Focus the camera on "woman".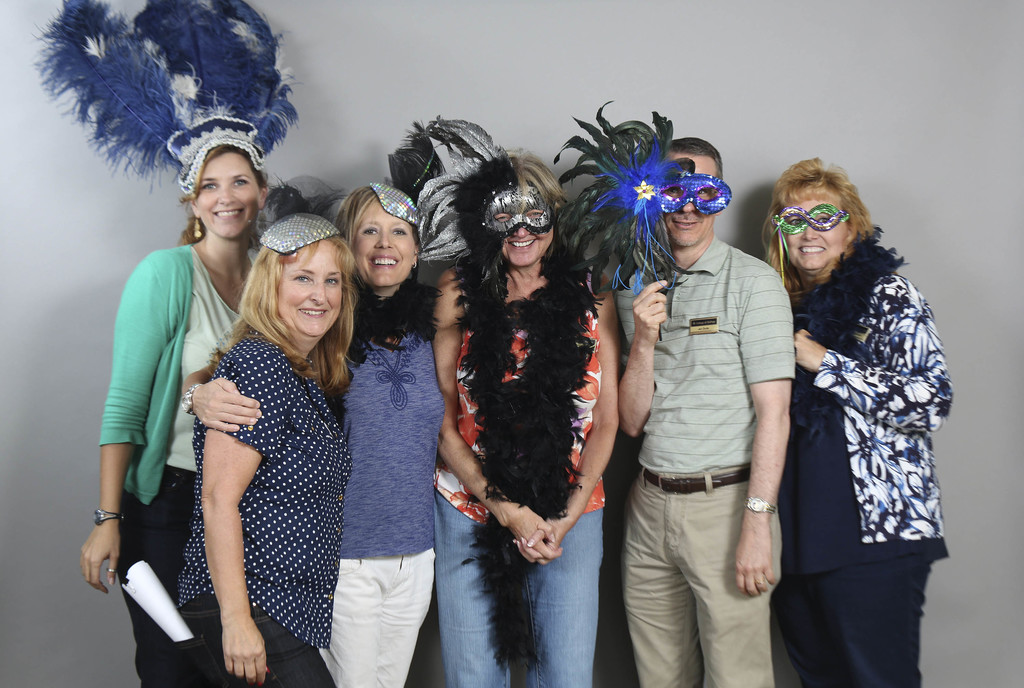
Focus region: <box>180,186,447,687</box>.
